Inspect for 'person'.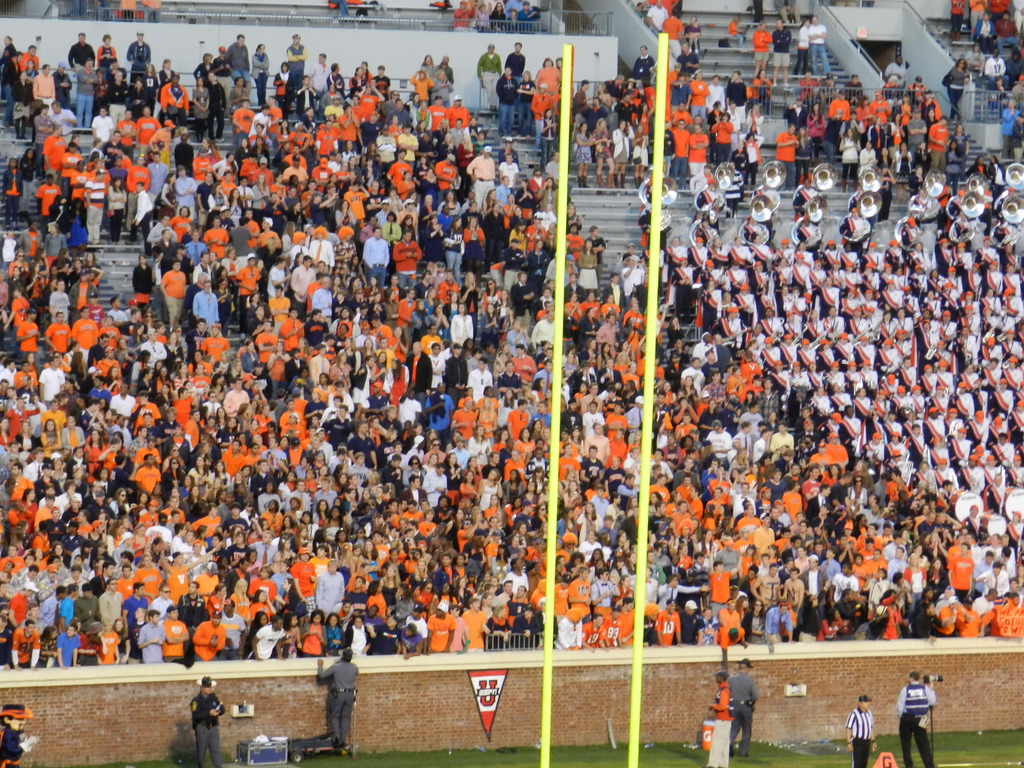
Inspection: bbox(708, 673, 737, 767).
